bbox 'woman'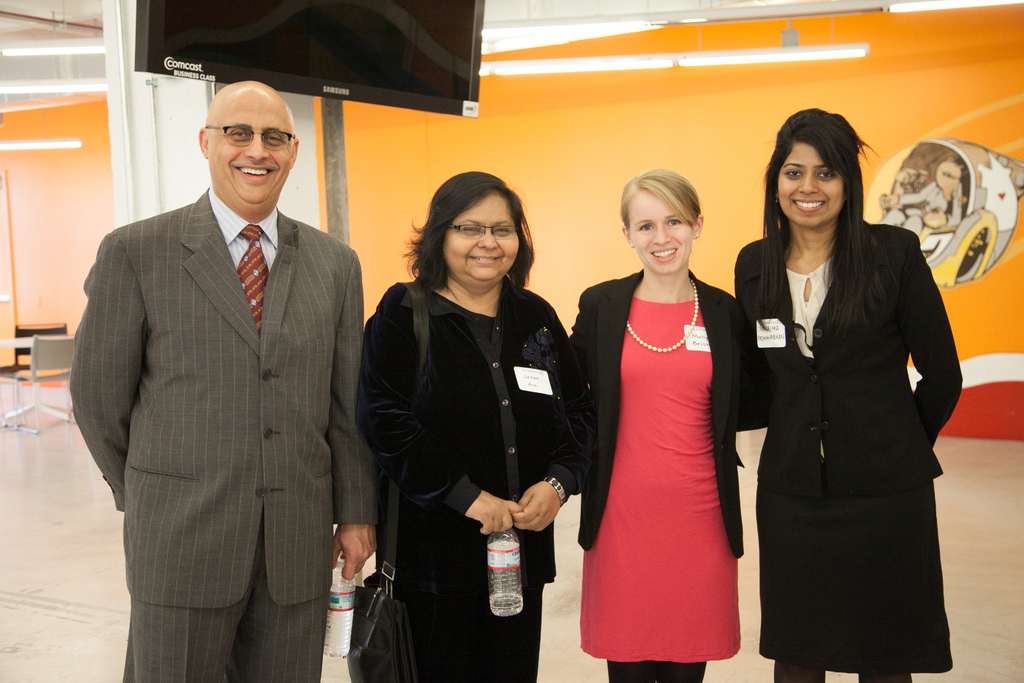
Rect(351, 158, 599, 682)
